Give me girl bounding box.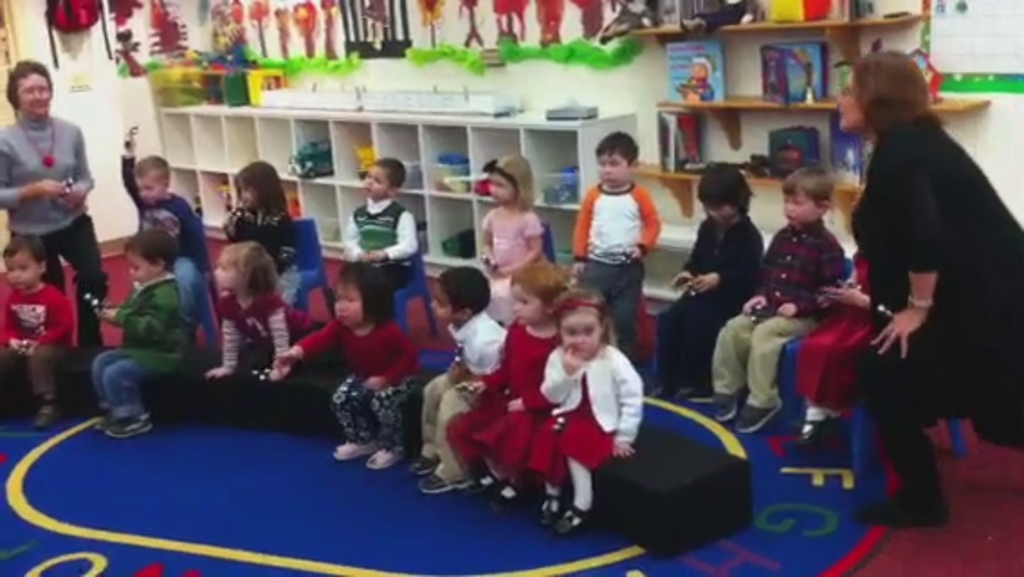
region(478, 155, 543, 325).
